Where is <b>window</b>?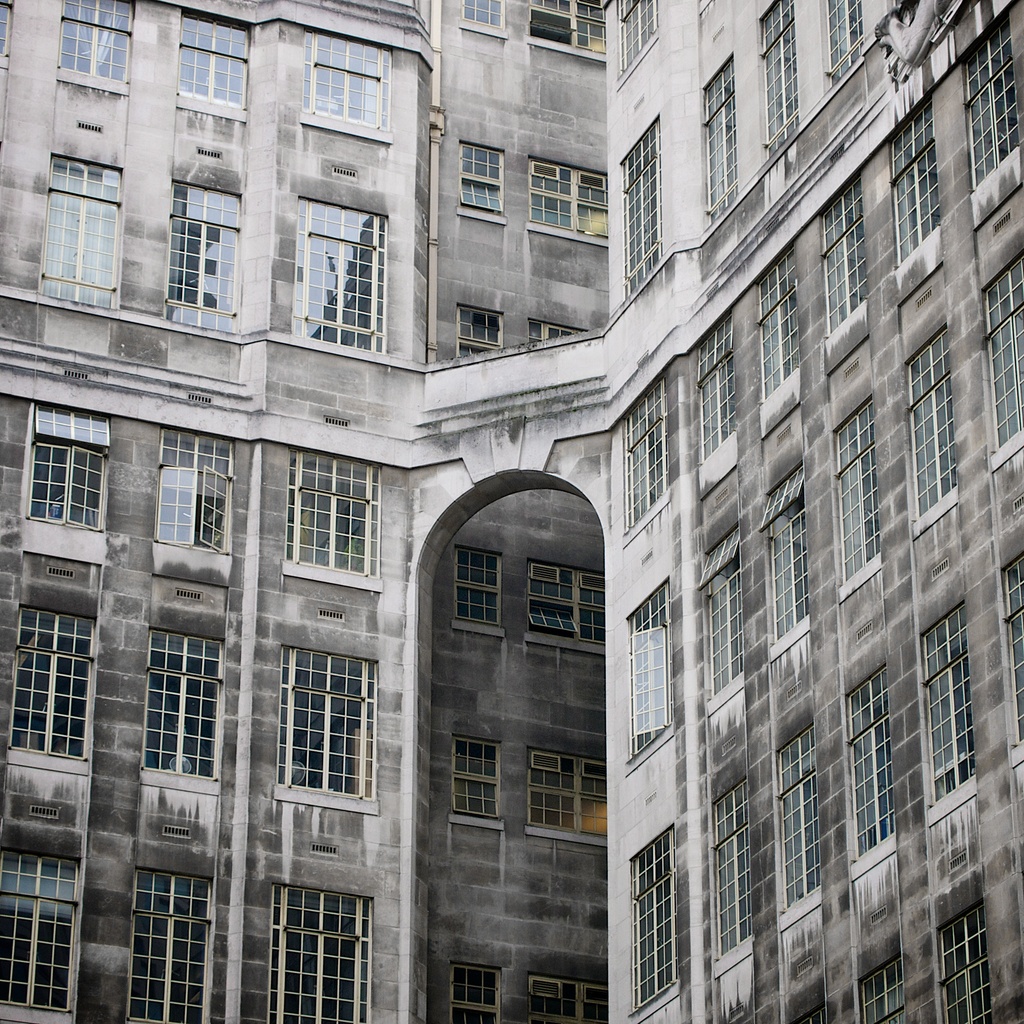
l=856, t=957, r=904, b=1023.
